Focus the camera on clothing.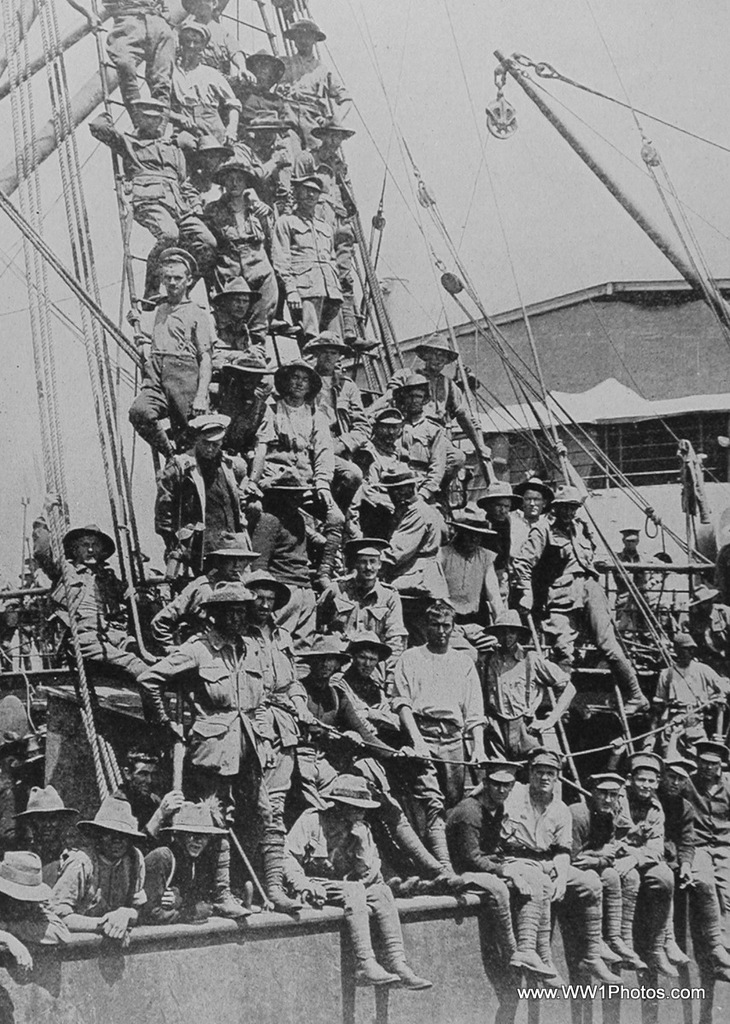
Focus region: Rect(492, 770, 614, 974).
